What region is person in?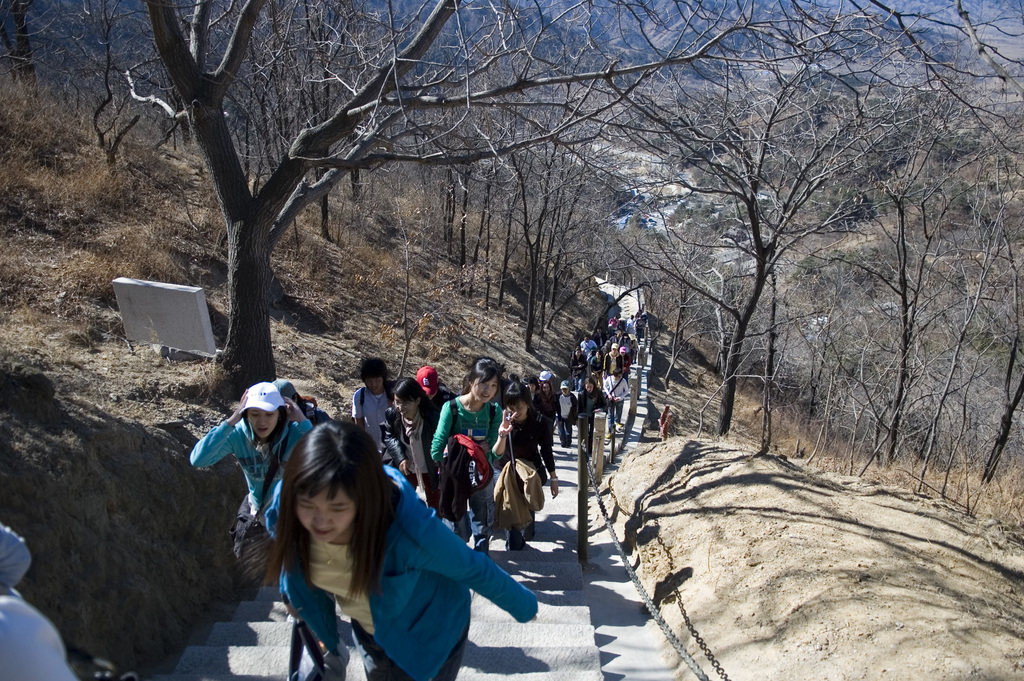
BBox(416, 363, 467, 413).
